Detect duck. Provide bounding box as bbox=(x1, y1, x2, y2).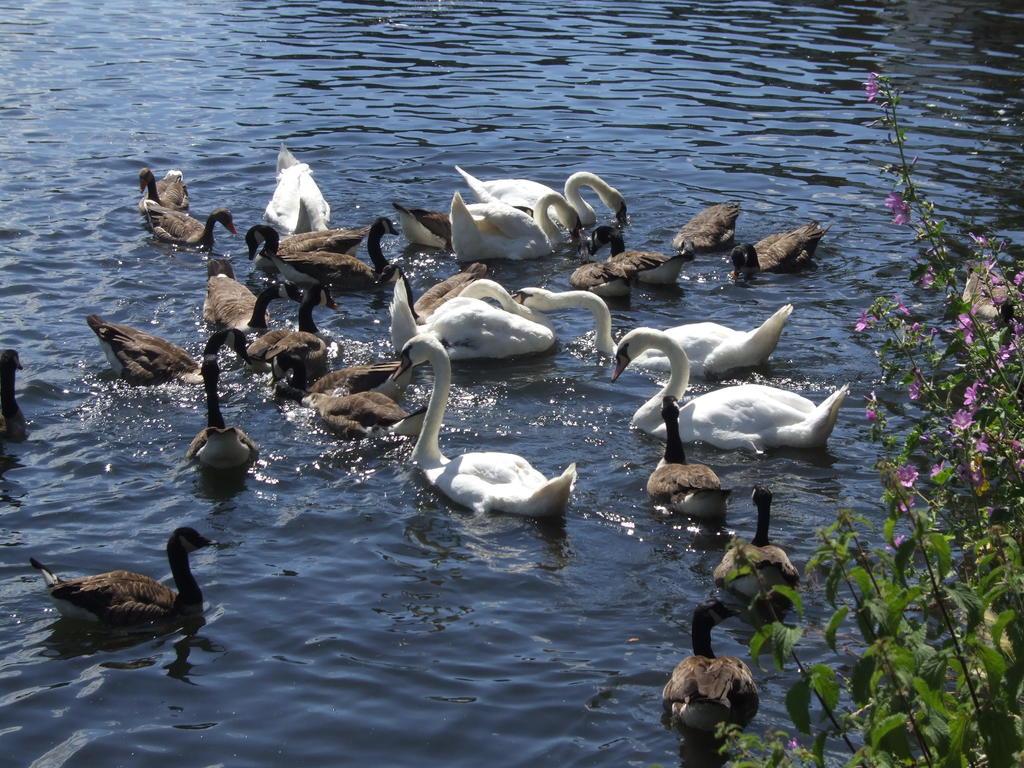
bbox=(200, 261, 273, 332).
